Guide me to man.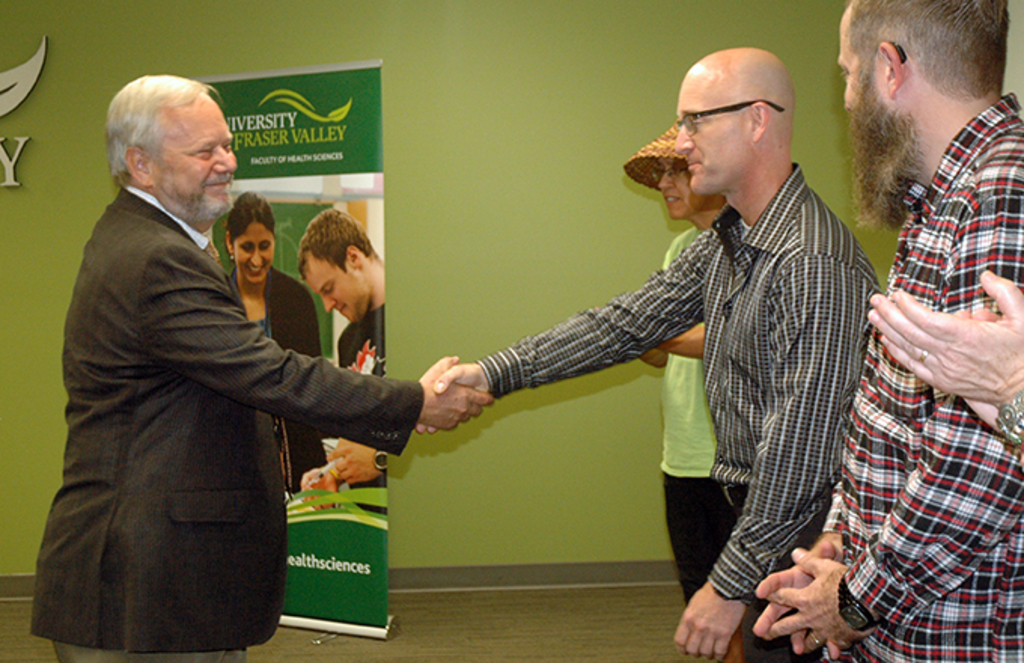
Guidance: box(413, 45, 885, 661).
